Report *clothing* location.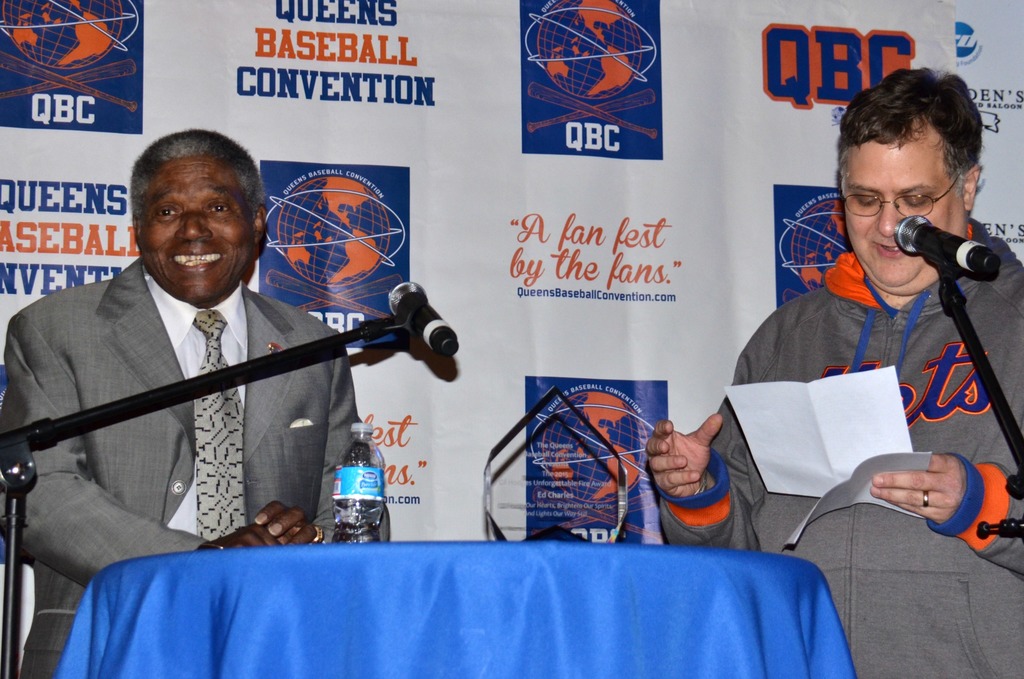
Report: Rect(0, 261, 399, 678).
